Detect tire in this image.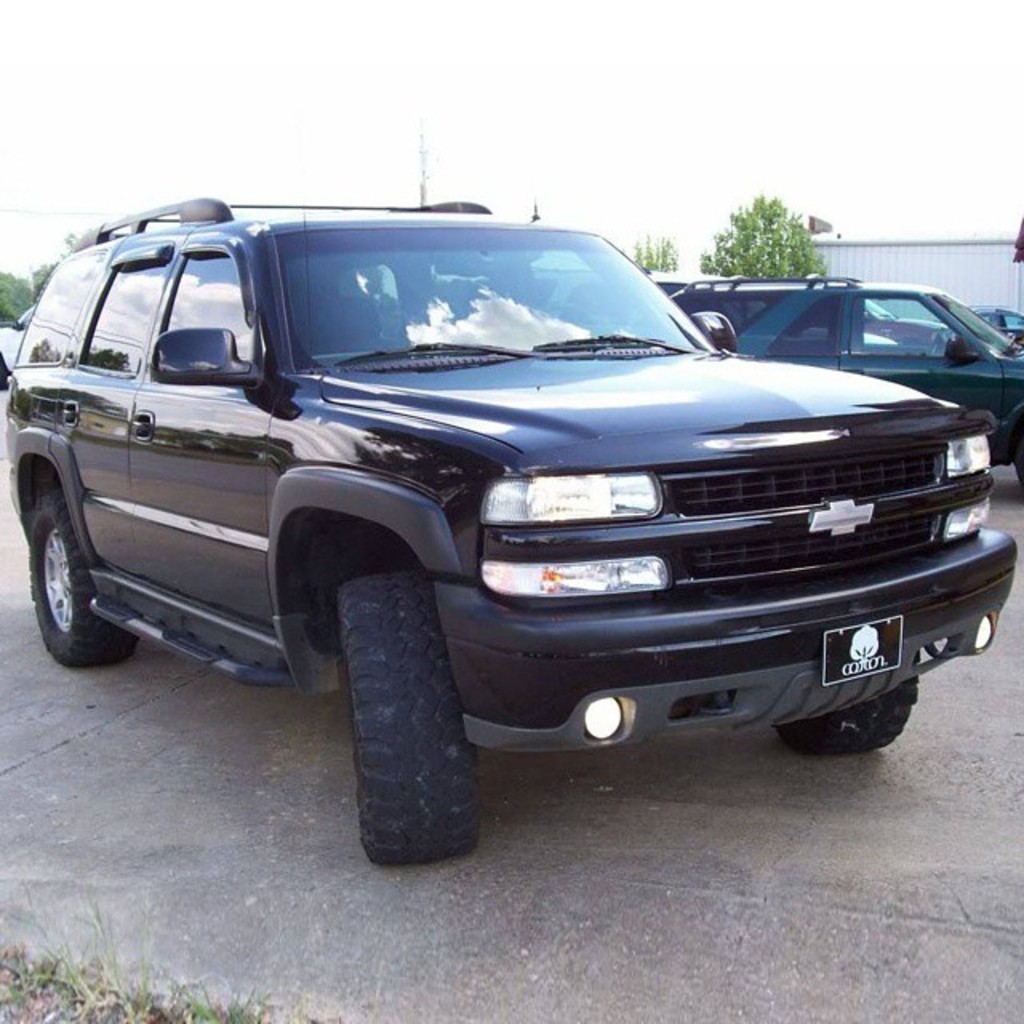
Detection: <region>773, 680, 920, 762</region>.
